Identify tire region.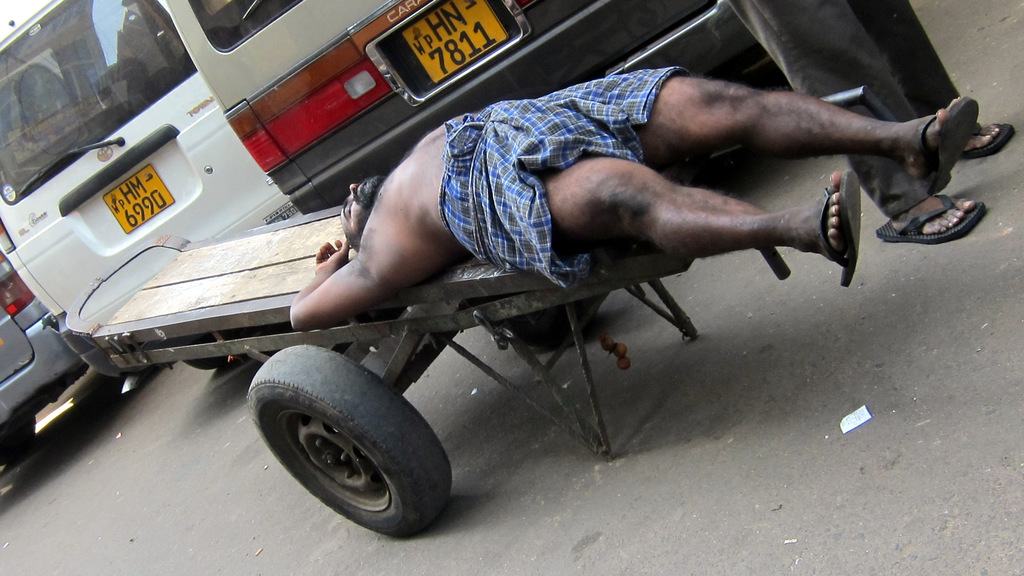
Region: {"x1": 0, "y1": 419, "x2": 37, "y2": 464}.
